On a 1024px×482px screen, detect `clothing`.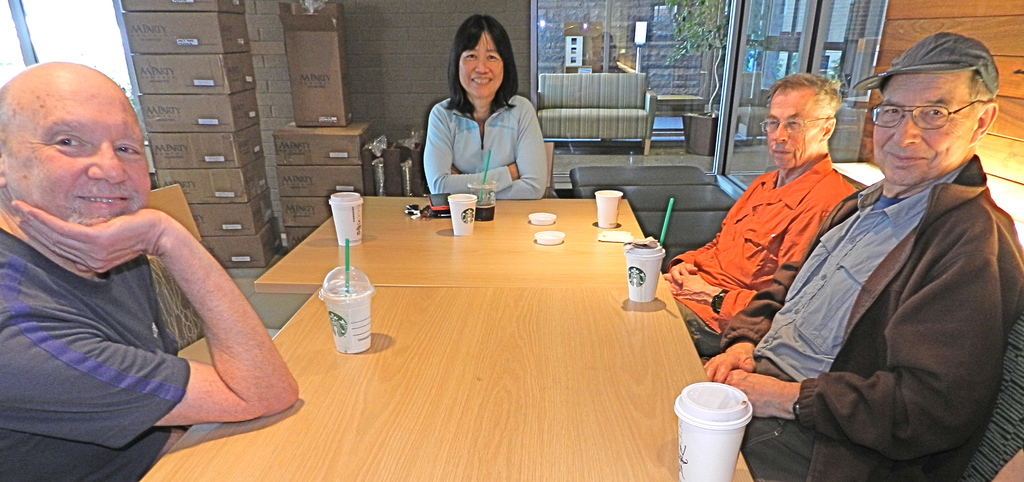
Rect(420, 94, 547, 199).
